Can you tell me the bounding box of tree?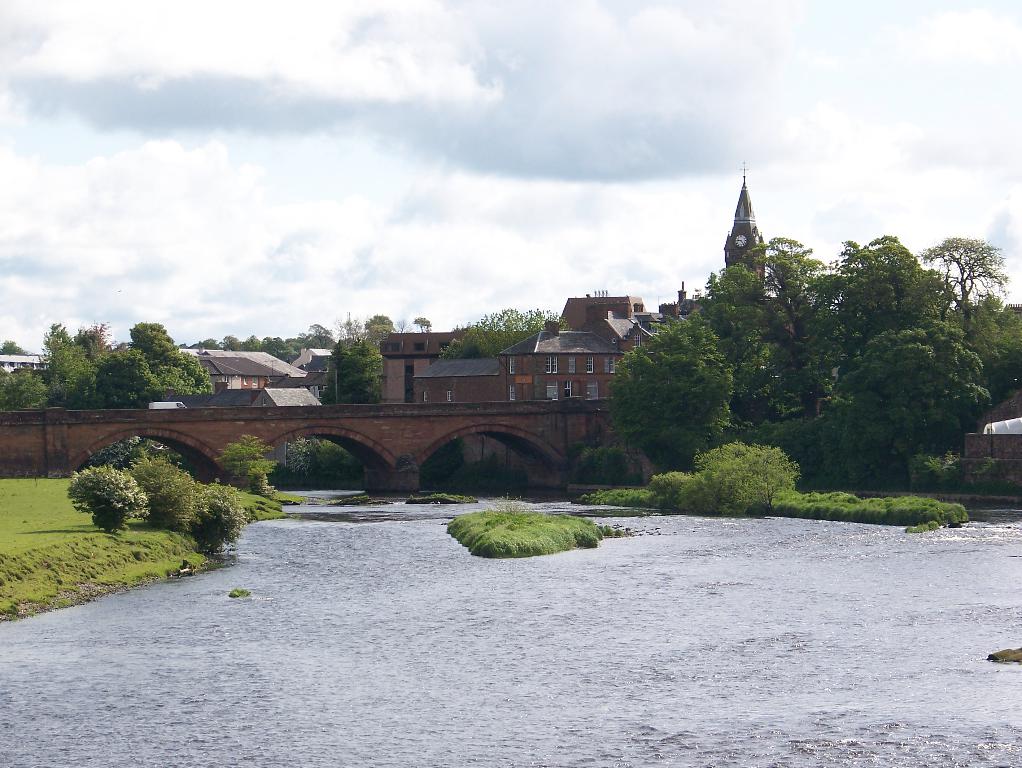
698:230:851:423.
